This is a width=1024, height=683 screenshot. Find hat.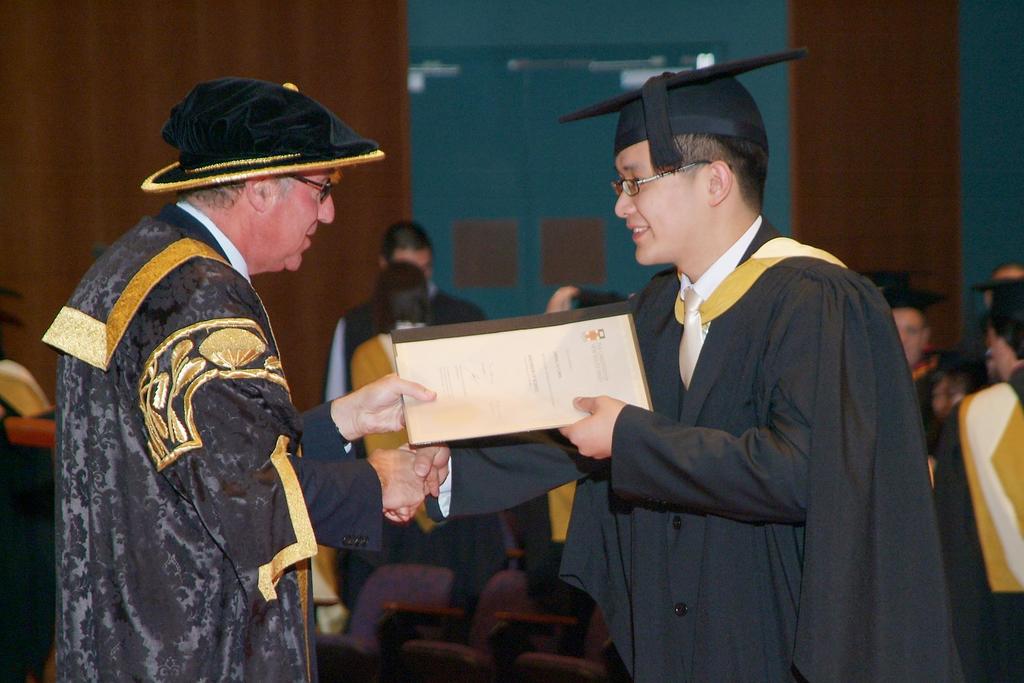
Bounding box: detection(141, 76, 384, 194).
